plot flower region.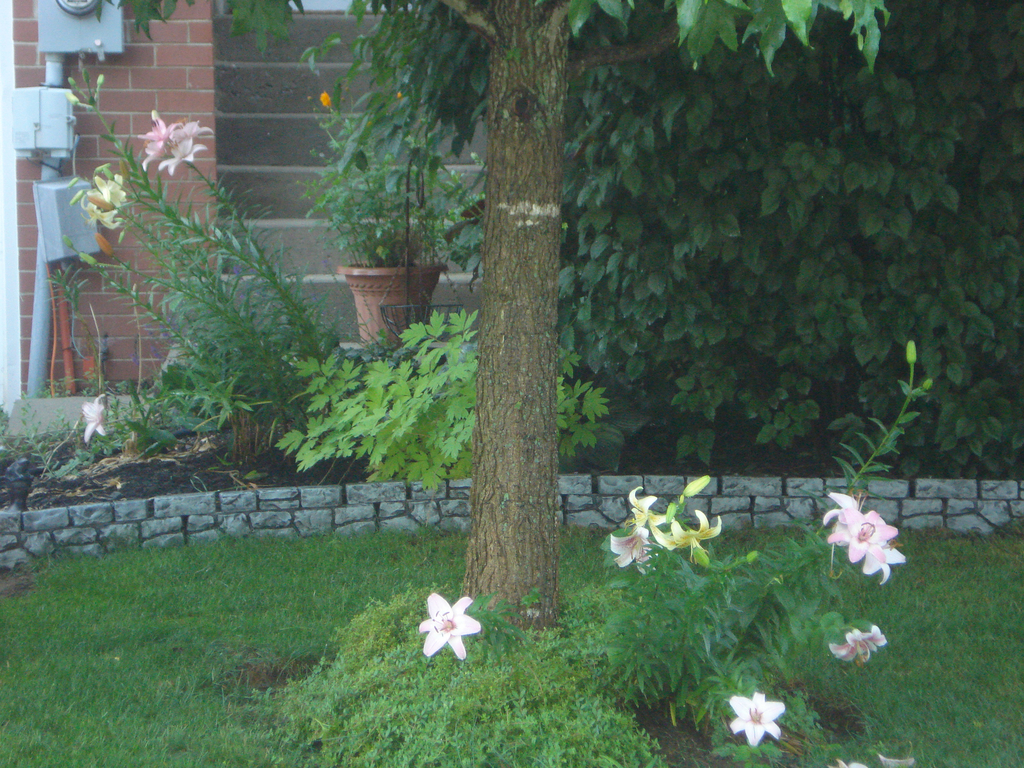
Plotted at l=419, t=593, r=479, b=662.
